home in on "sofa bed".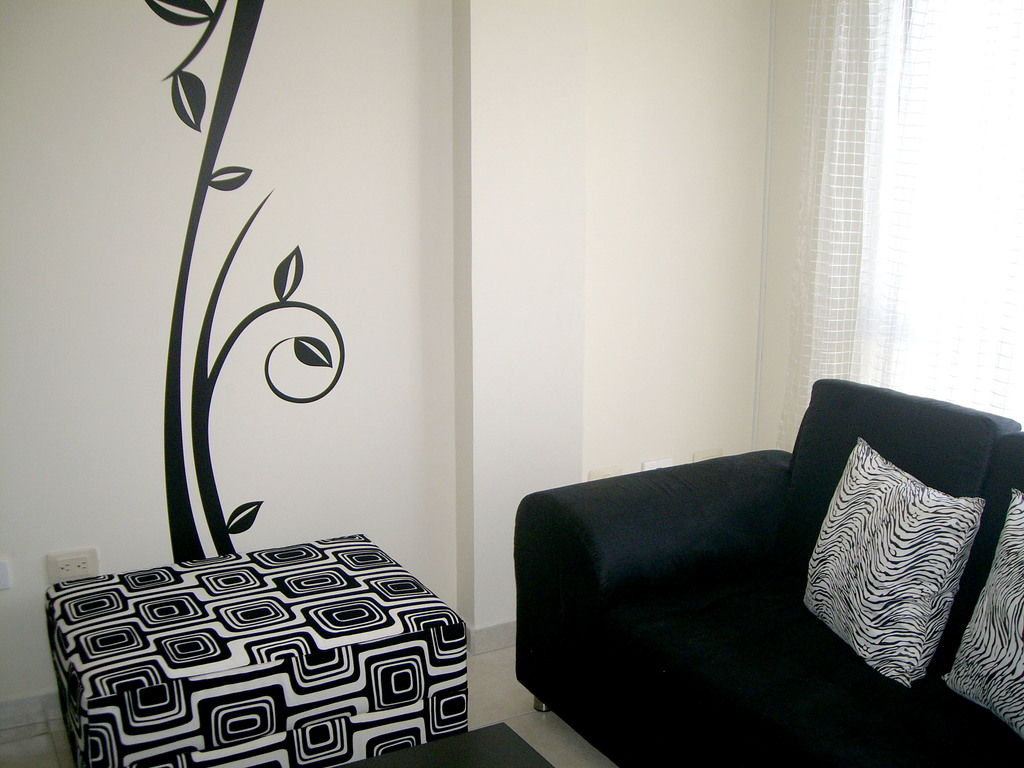
Homed in at [left=513, top=372, right=1023, bottom=767].
